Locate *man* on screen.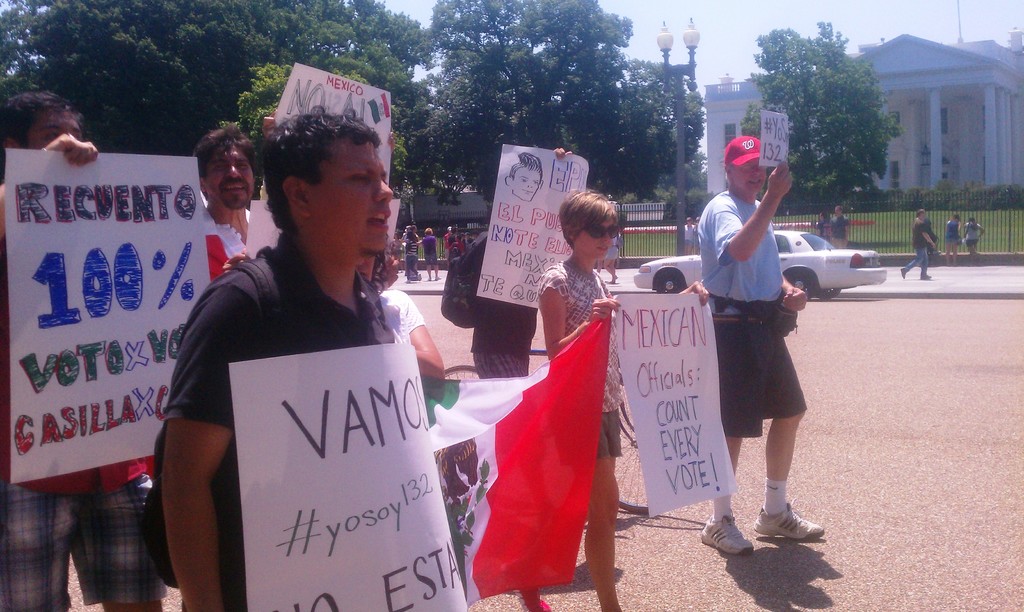
On screen at box=[193, 129, 280, 284].
